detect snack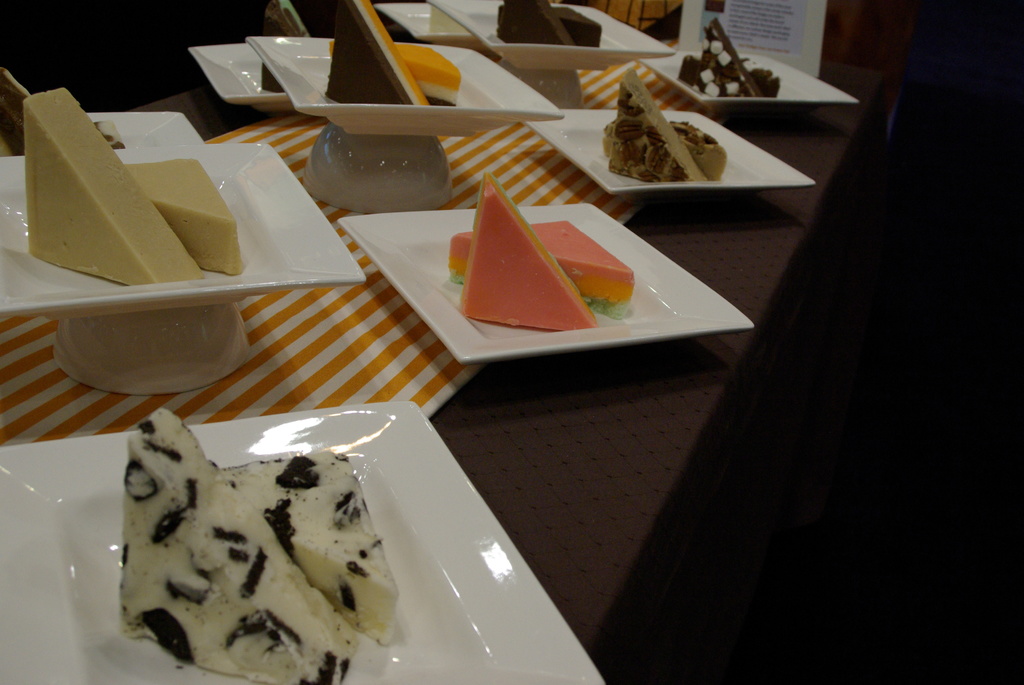
[x1=464, y1=169, x2=596, y2=329]
